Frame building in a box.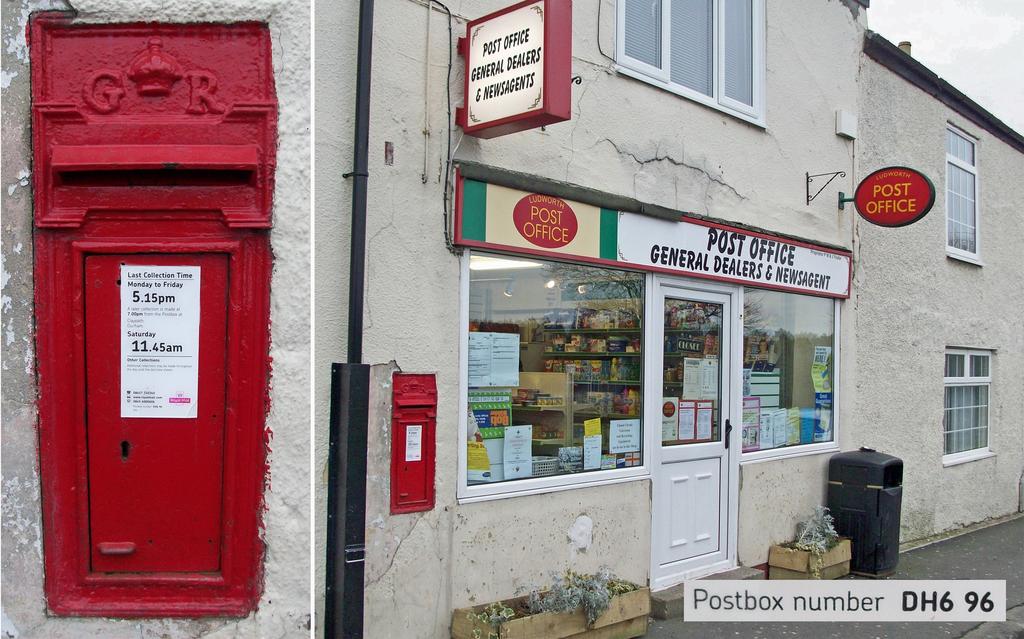
region(1, 0, 1023, 638).
